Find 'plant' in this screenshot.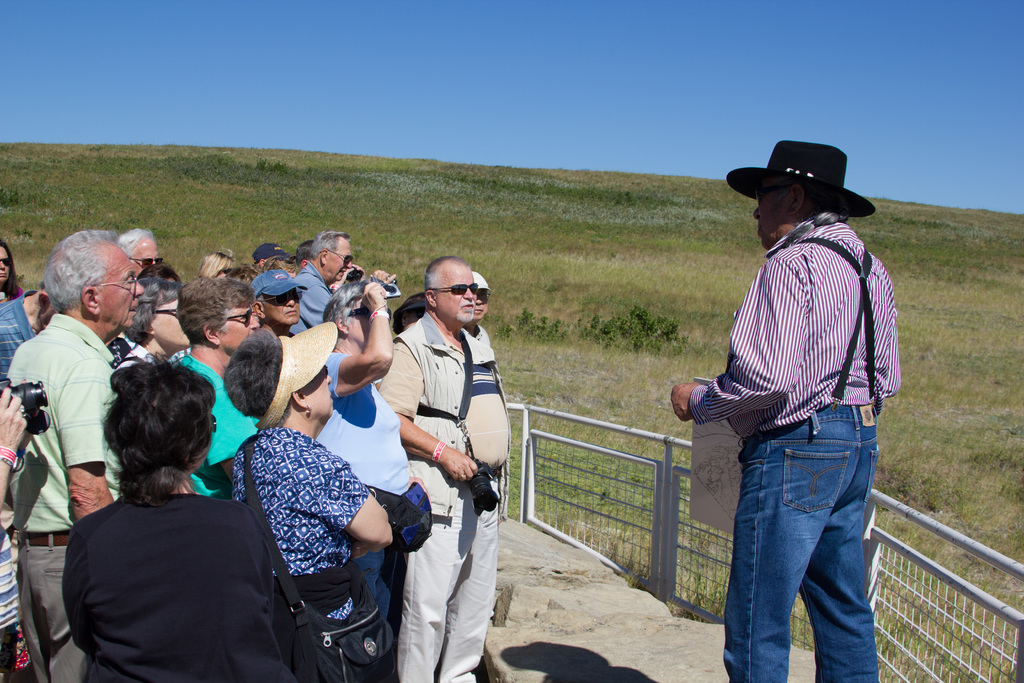
The bounding box for 'plant' is box(578, 302, 678, 352).
